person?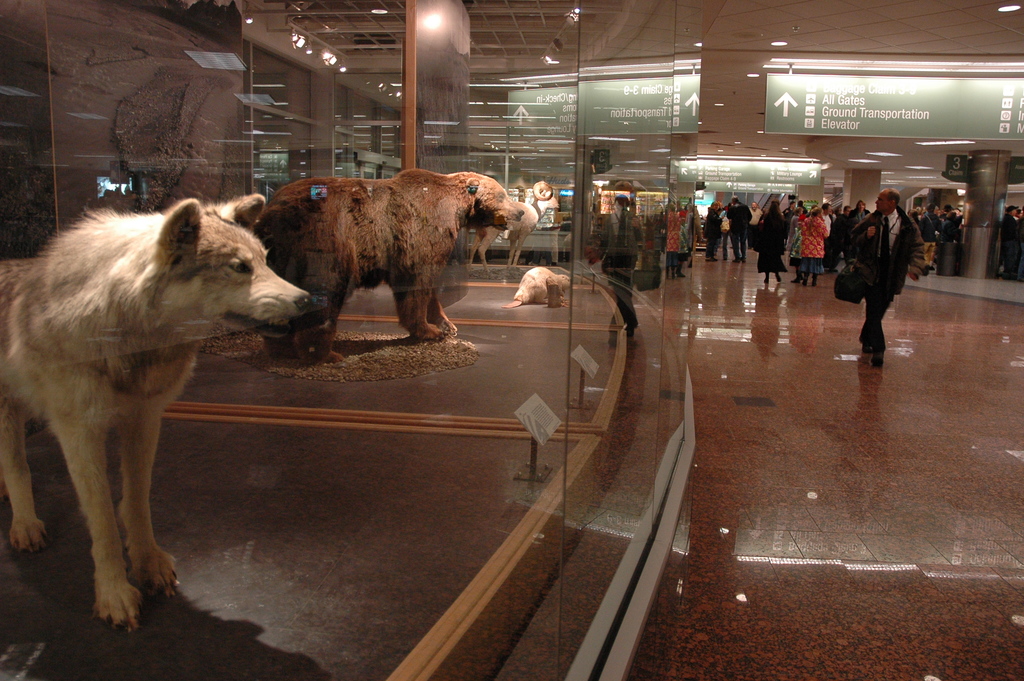
(left=726, top=193, right=753, bottom=262)
